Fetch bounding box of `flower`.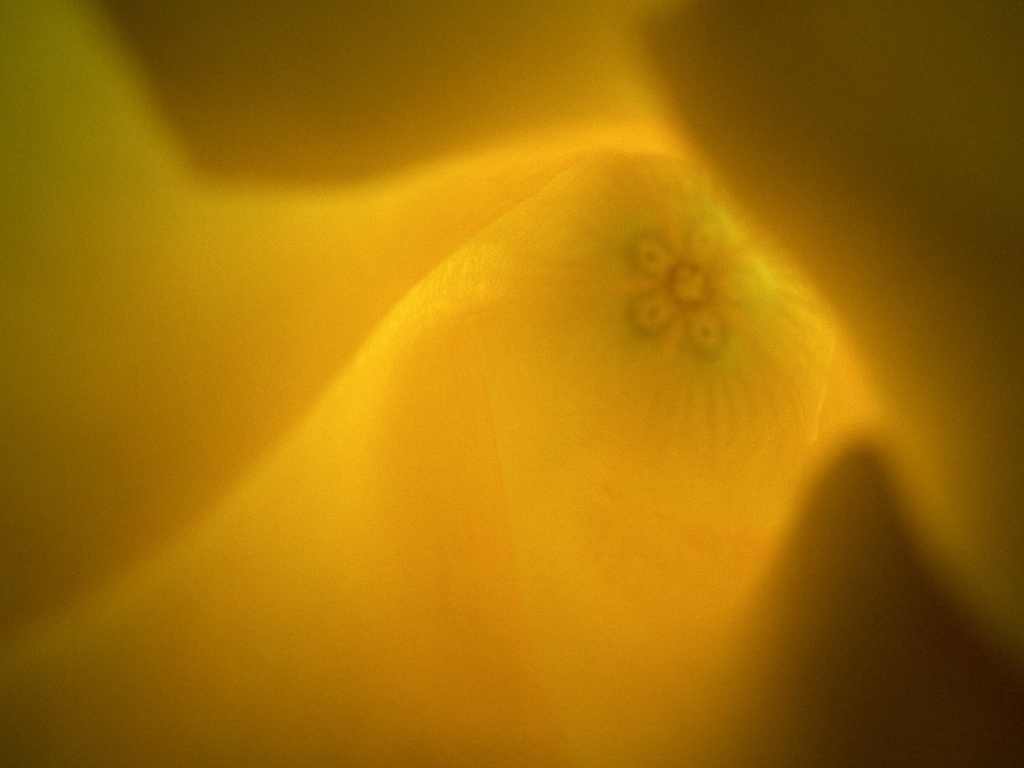
Bbox: Rect(0, 0, 1023, 766).
